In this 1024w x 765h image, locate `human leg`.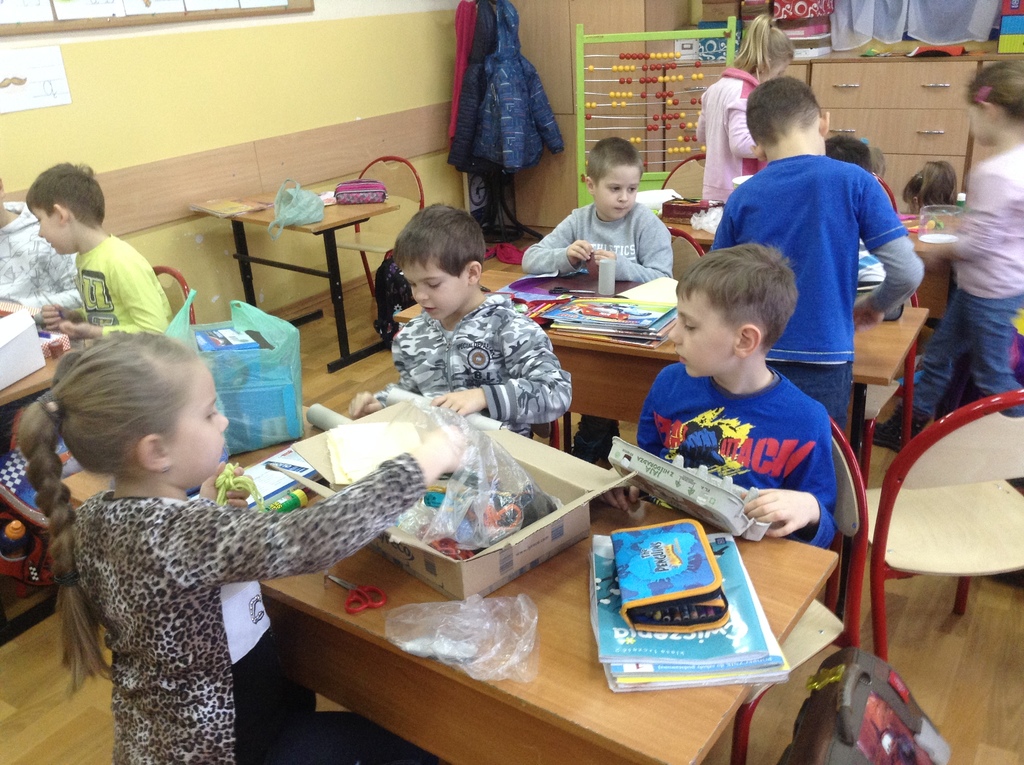
Bounding box: x1=882, y1=289, x2=963, y2=447.
